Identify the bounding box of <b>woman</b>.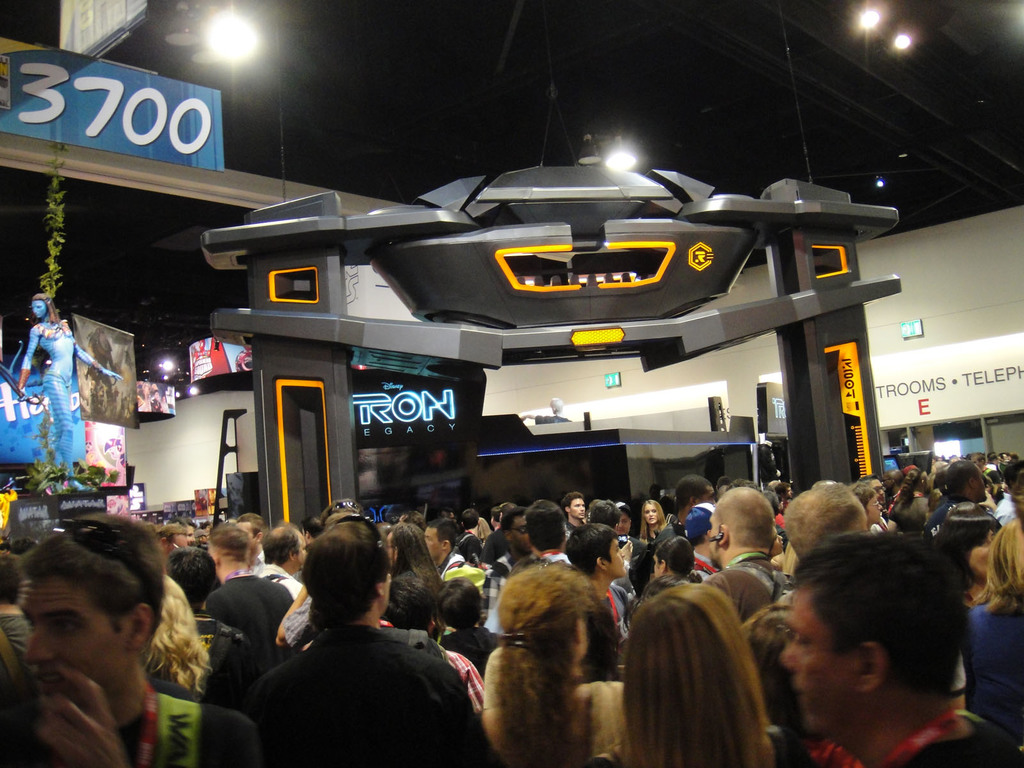
<region>136, 564, 209, 707</region>.
